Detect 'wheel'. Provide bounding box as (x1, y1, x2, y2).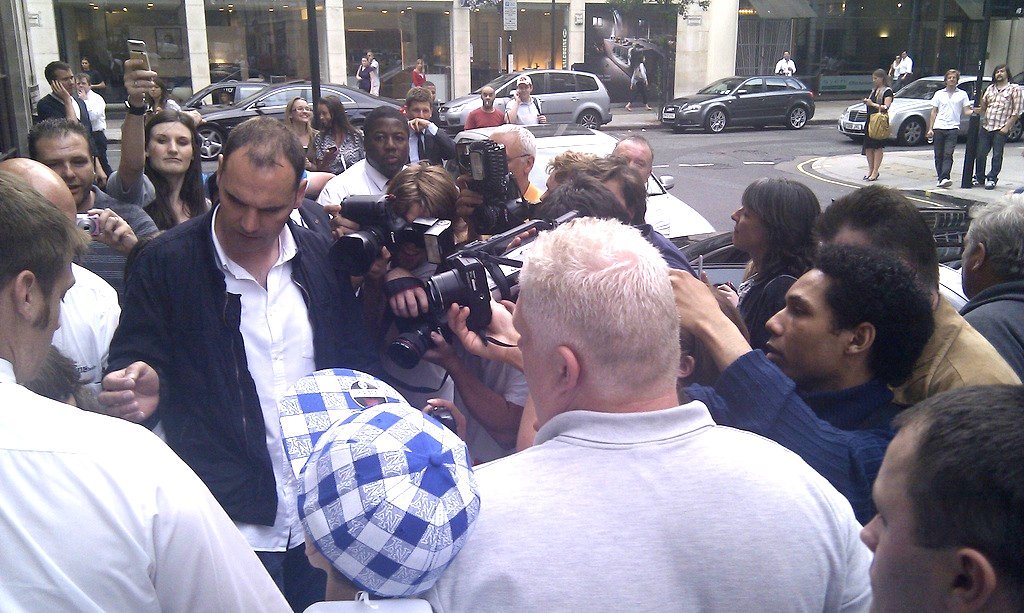
(196, 125, 223, 159).
